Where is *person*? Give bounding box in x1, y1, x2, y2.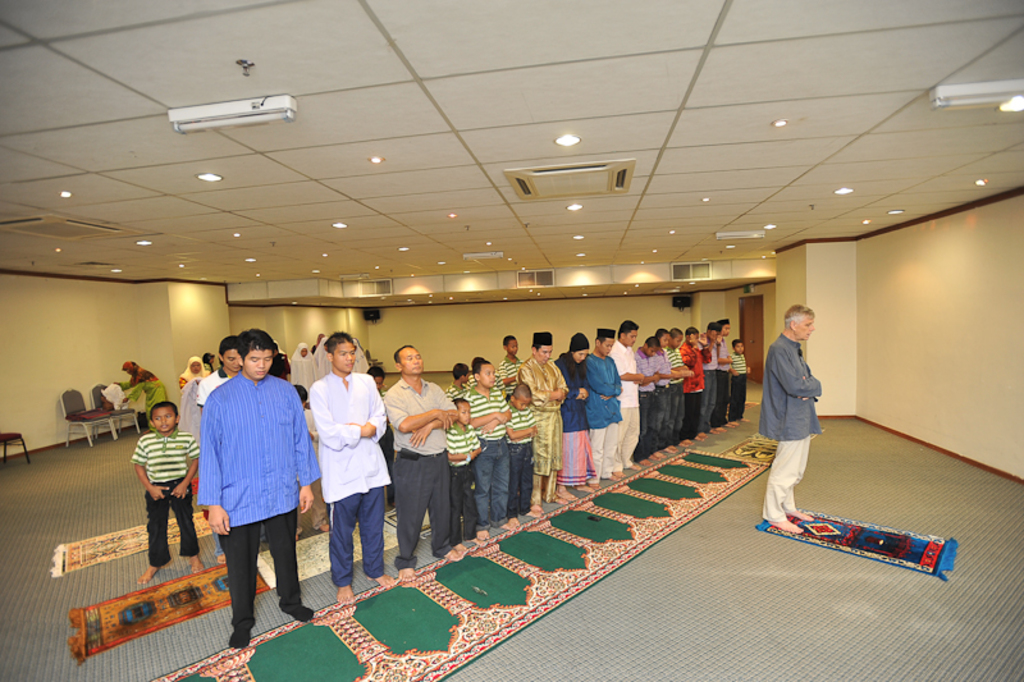
188, 334, 242, 421.
